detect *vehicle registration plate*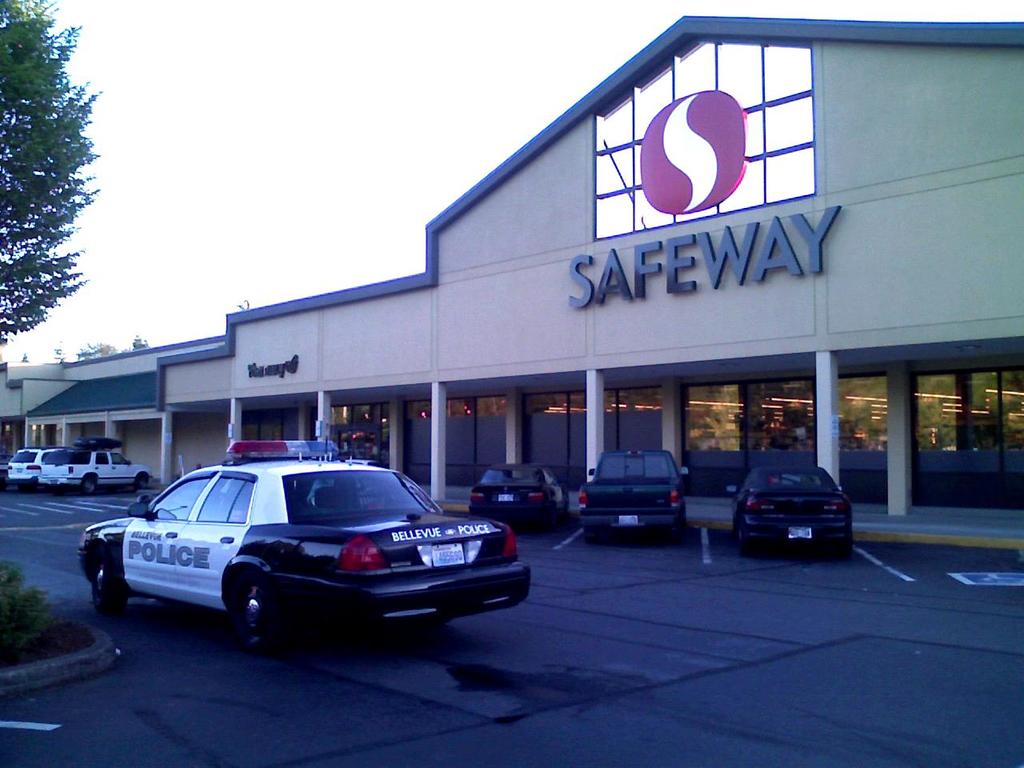
[left=427, top=544, right=472, bottom=570]
